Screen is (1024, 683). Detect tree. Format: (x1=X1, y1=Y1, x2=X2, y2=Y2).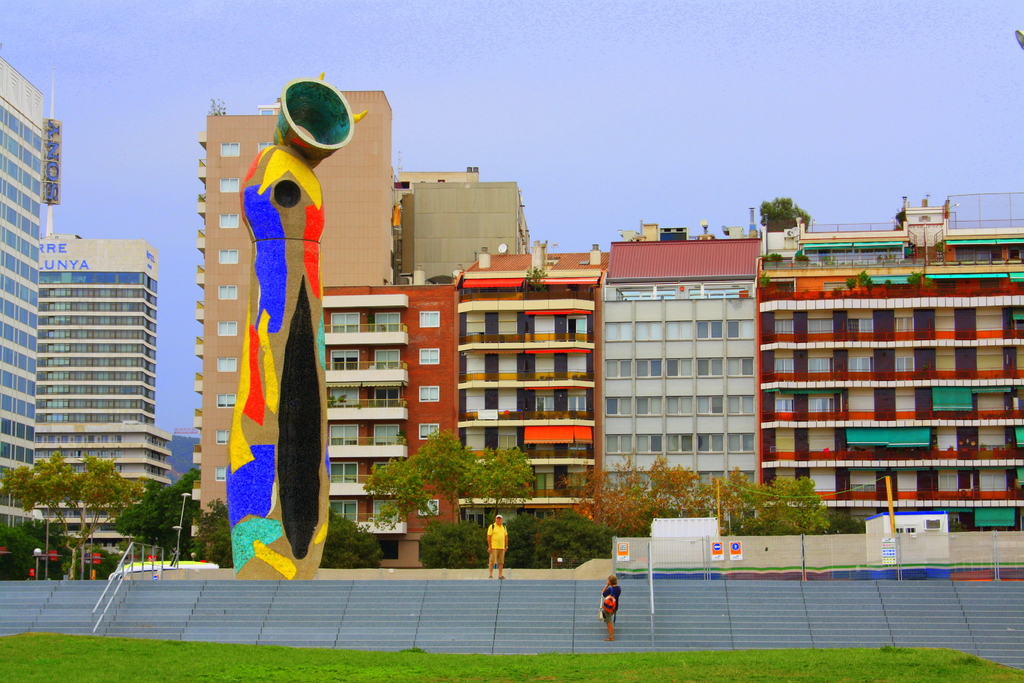
(x1=857, y1=266, x2=870, y2=293).
